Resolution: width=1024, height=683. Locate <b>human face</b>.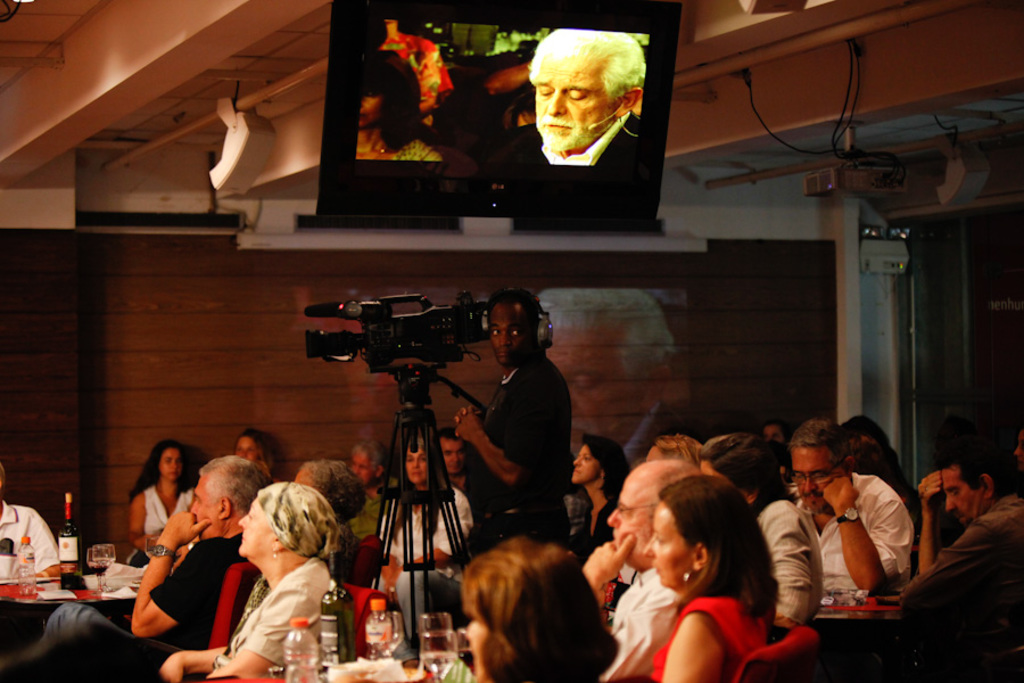
792:446:842:511.
